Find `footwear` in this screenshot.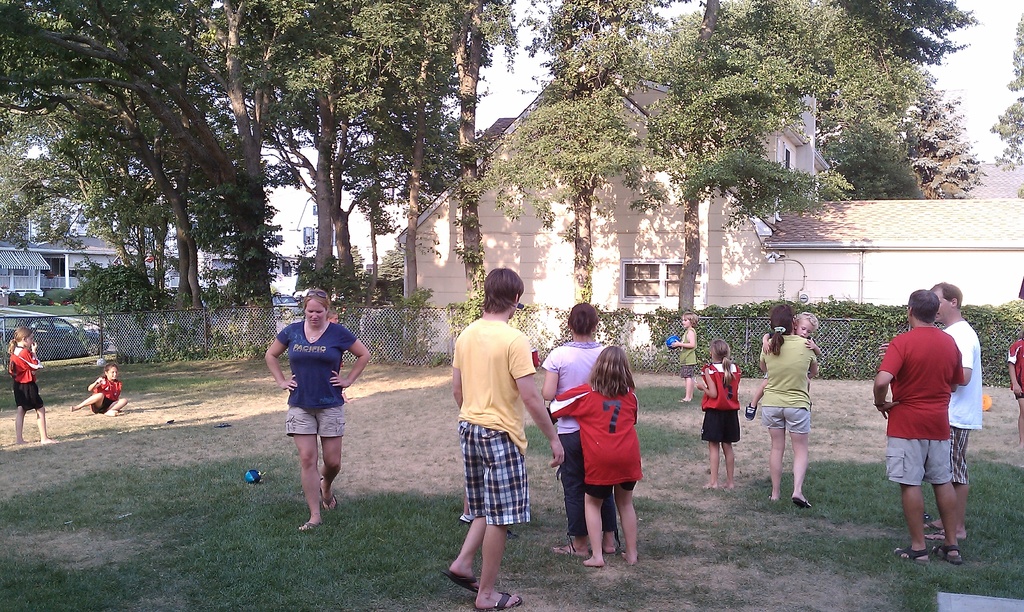
The bounding box for `footwear` is <region>792, 499, 819, 510</region>.
